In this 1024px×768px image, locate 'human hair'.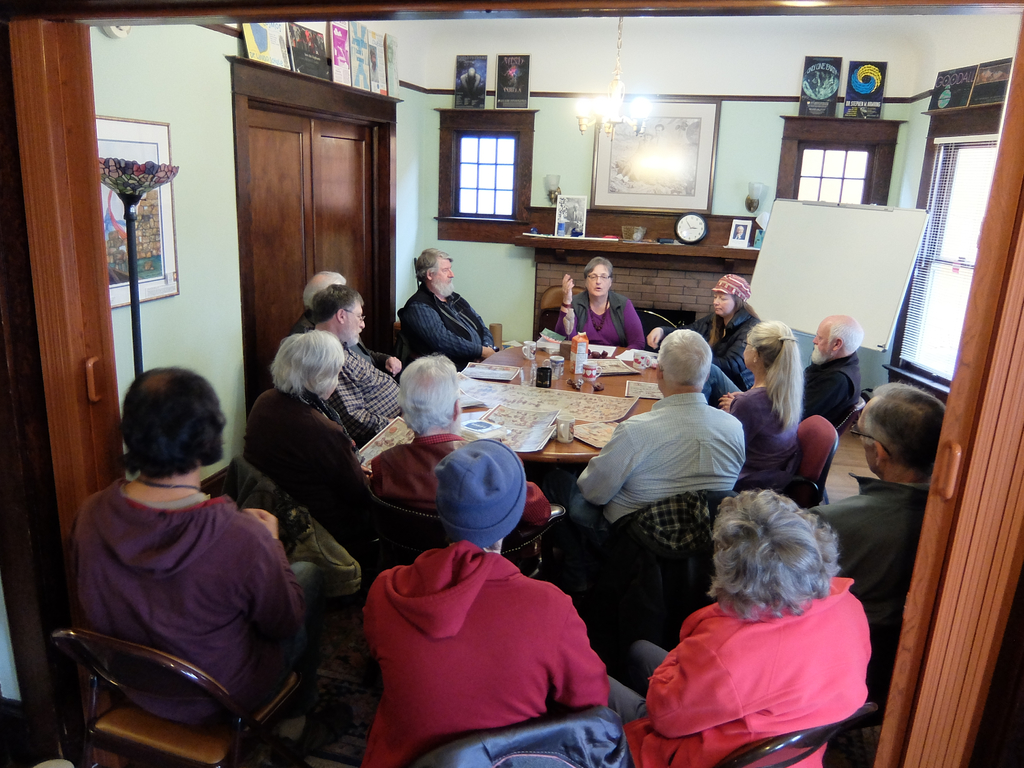
Bounding box: bbox(268, 329, 344, 408).
